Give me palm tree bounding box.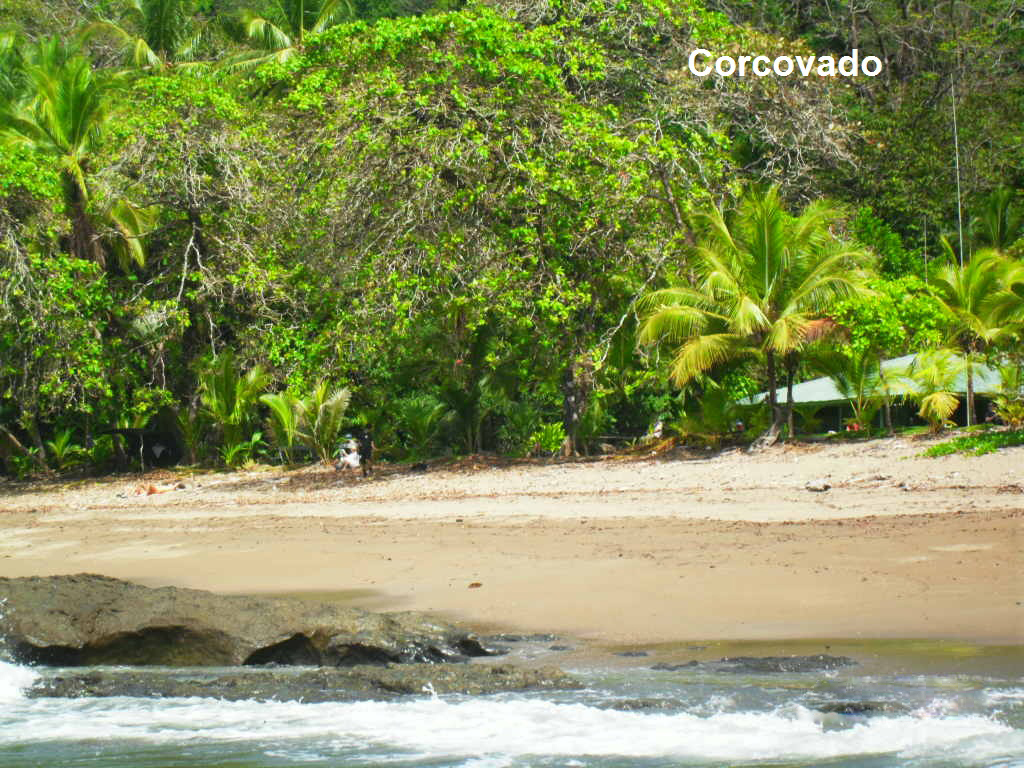
<region>631, 178, 870, 438</region>.
